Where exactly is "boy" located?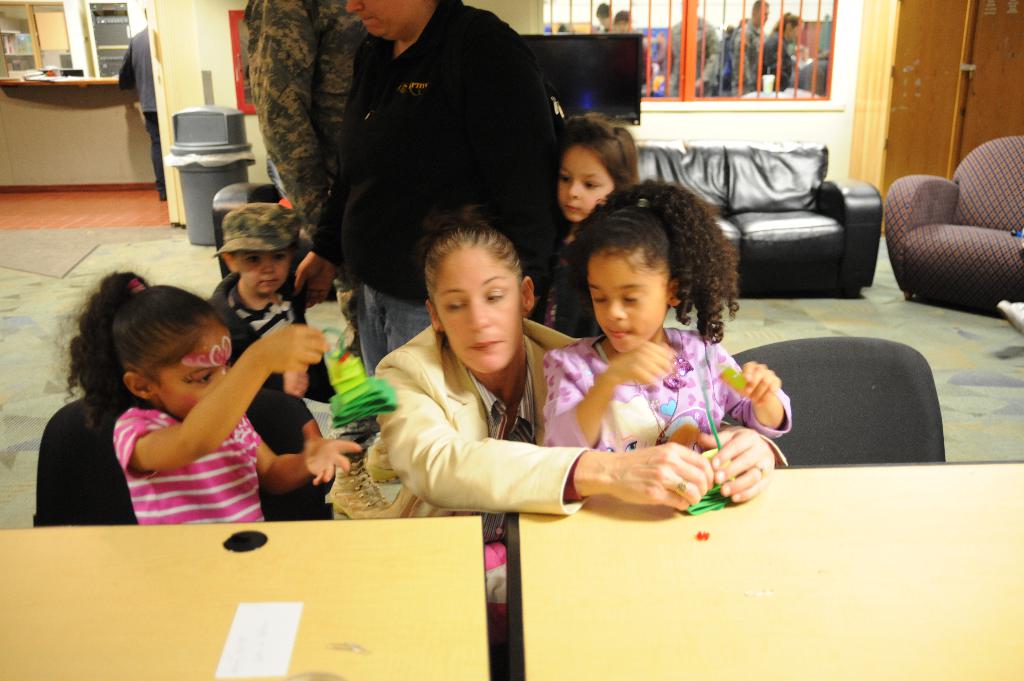
Its bounding box is 209,204,334,396.
